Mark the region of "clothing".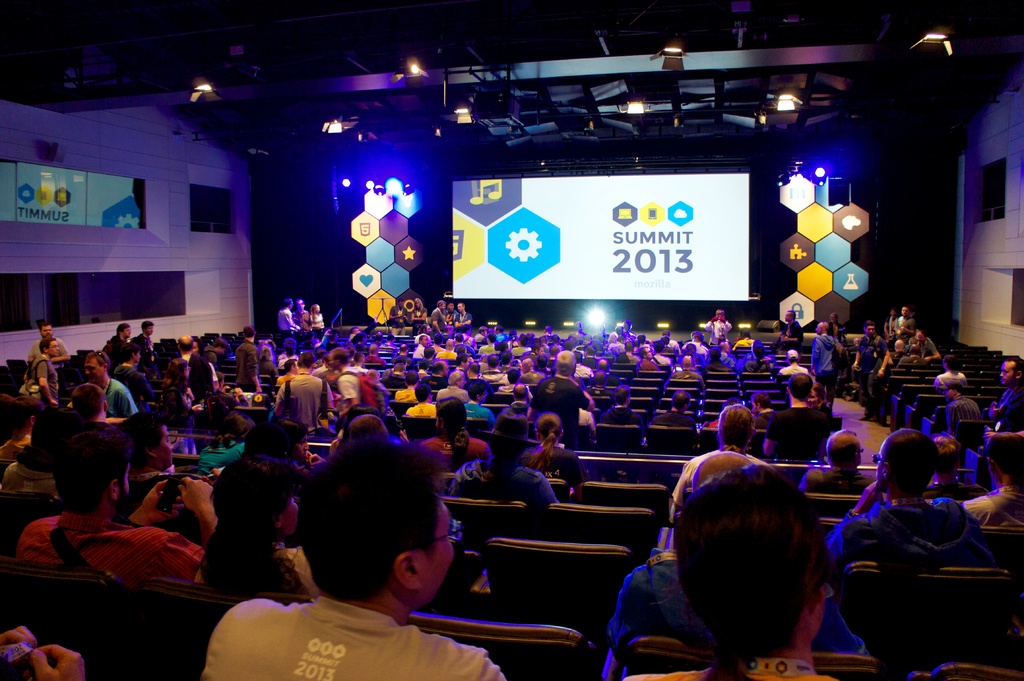
Region: (11, 509, 211, 604).
